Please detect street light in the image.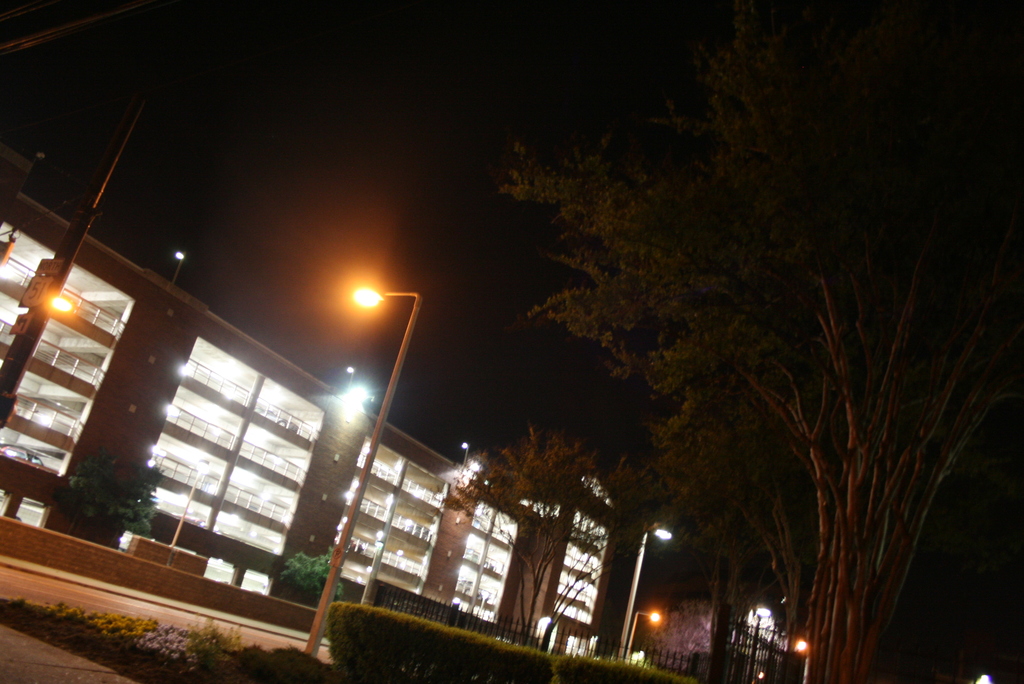
[x1=303, y1=287, x2=427, y2=656].
